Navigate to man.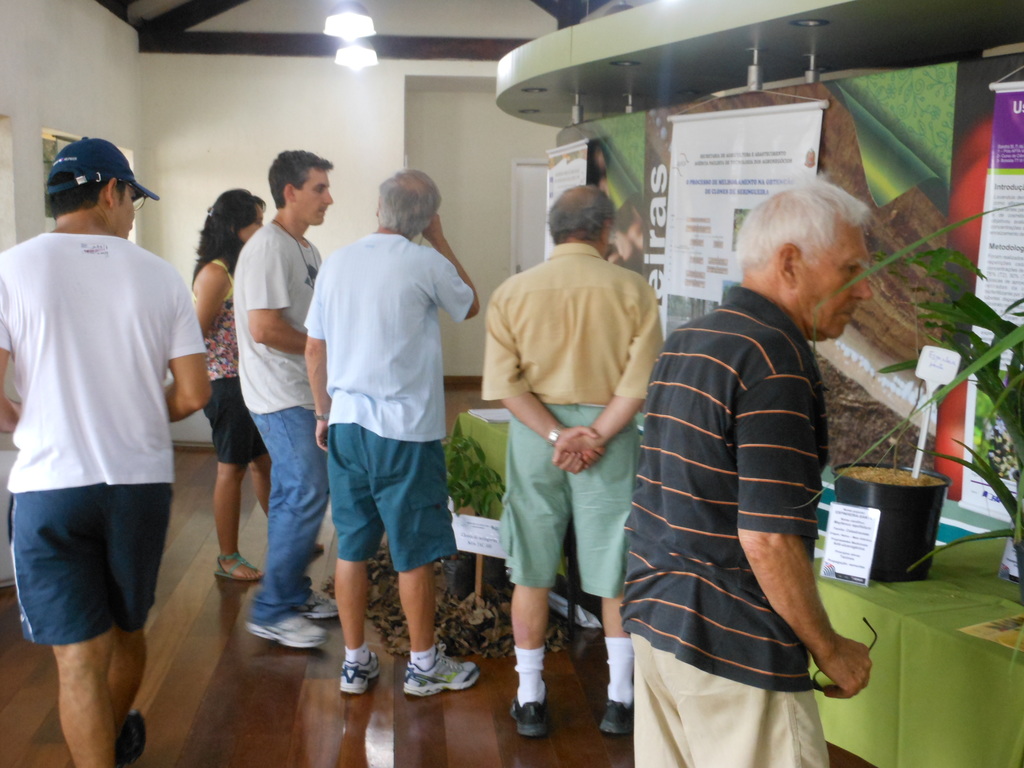
Navigation target: detection(473, 177, 664, 738).
